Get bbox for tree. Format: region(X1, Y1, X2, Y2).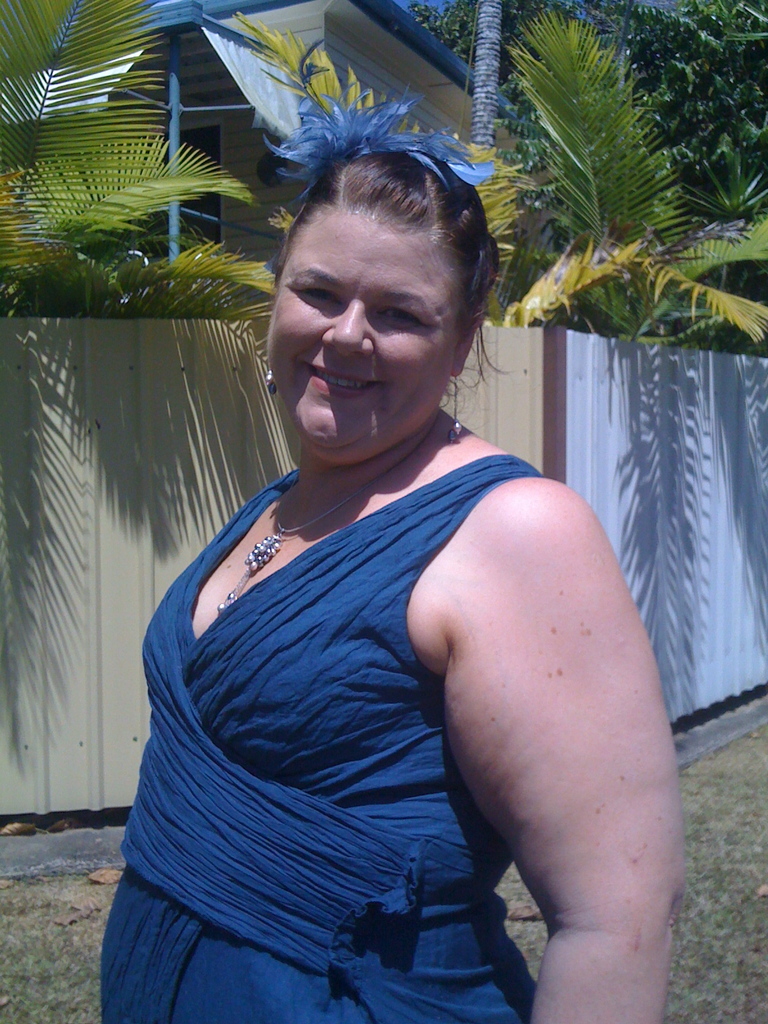
region(467, 0, 506, 160).
